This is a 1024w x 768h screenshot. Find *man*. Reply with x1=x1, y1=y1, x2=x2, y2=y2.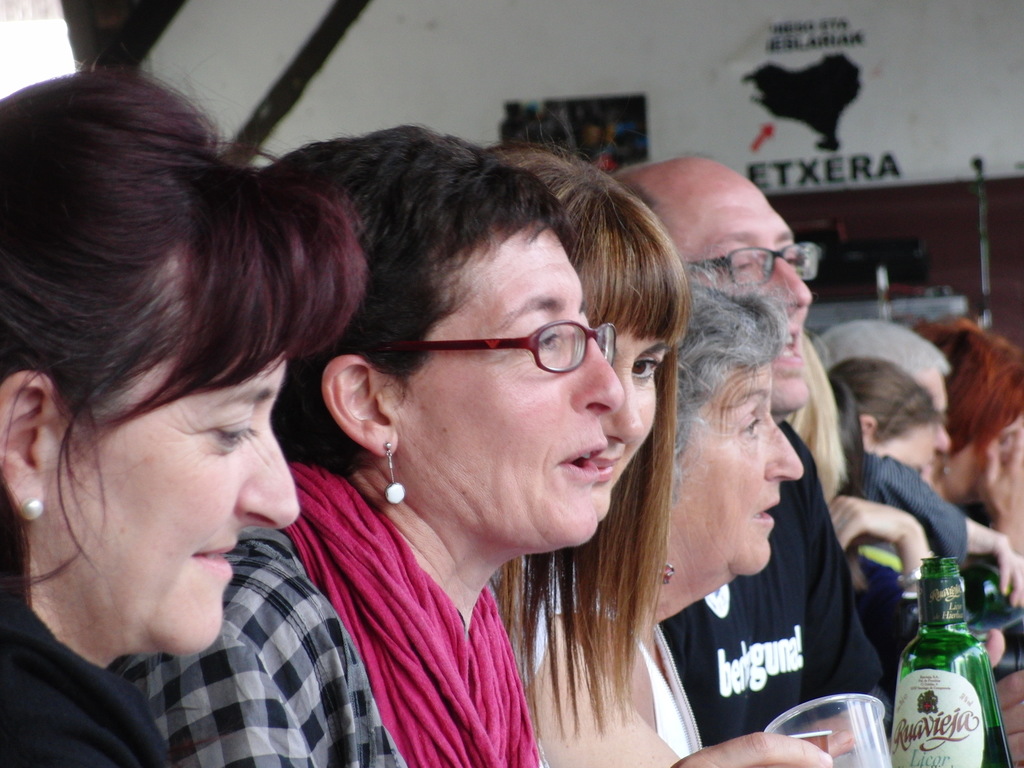
x1=600, y1=156, x2=900, y2=744.
